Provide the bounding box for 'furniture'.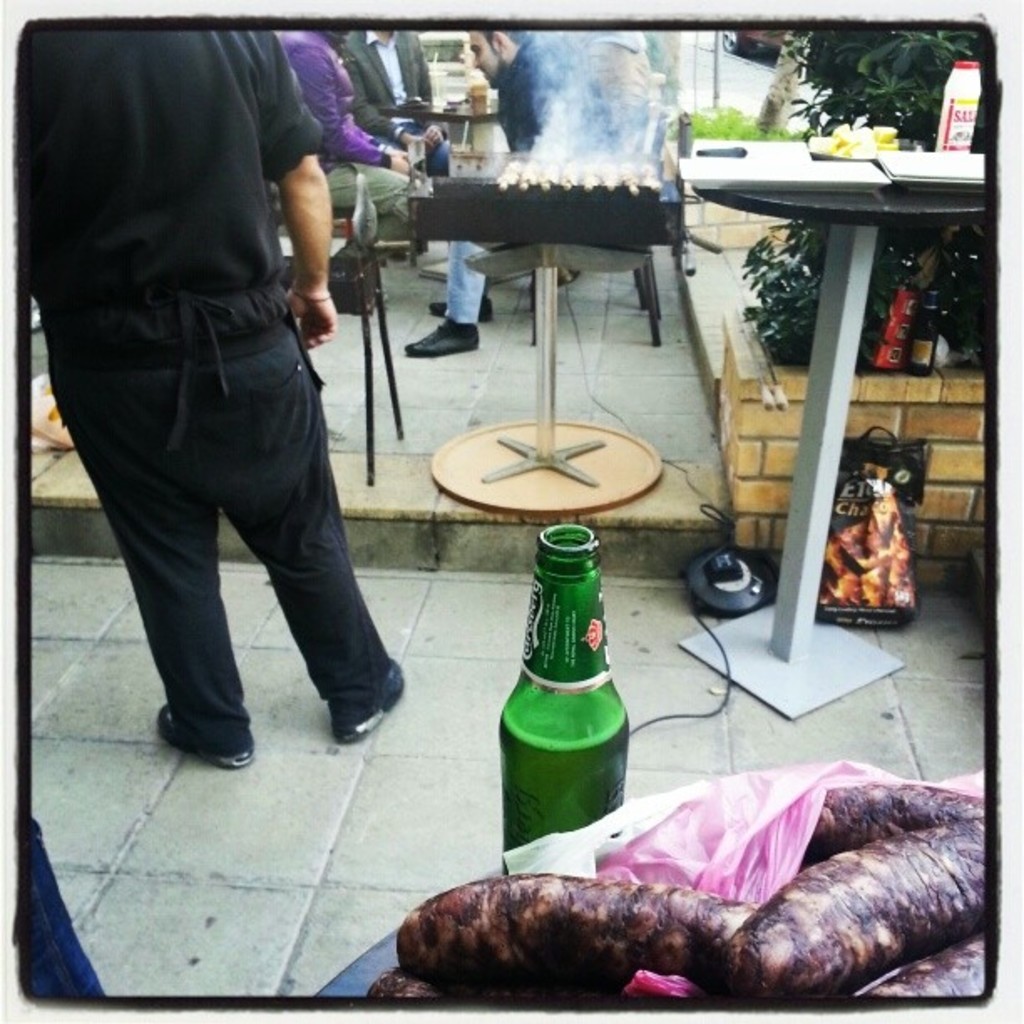
[left=691, top=191, right=984, bottom=723].
